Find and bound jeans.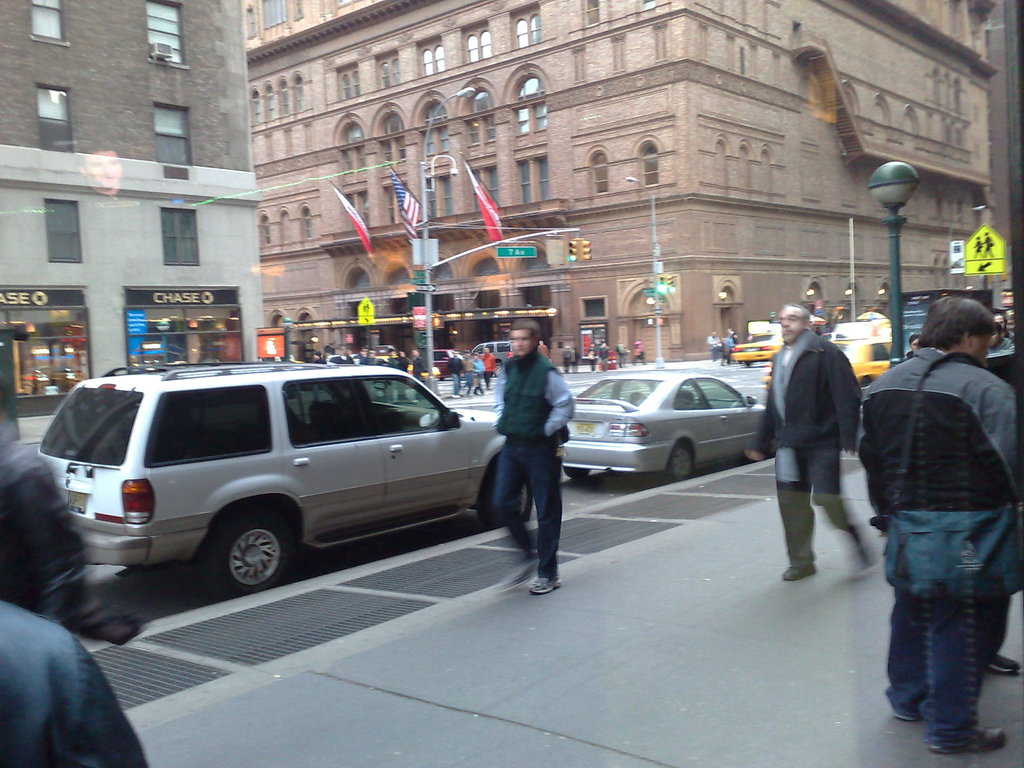
Bound: box=[883, 484, 1005, 753].
